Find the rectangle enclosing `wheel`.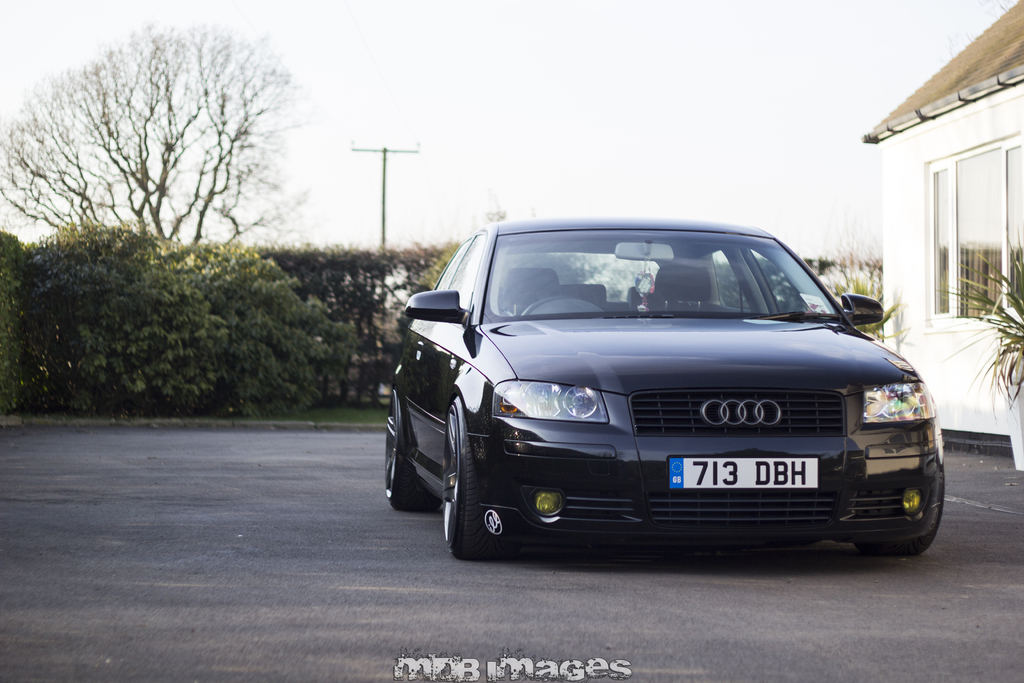
BBox(858, 468, 947, 559).
